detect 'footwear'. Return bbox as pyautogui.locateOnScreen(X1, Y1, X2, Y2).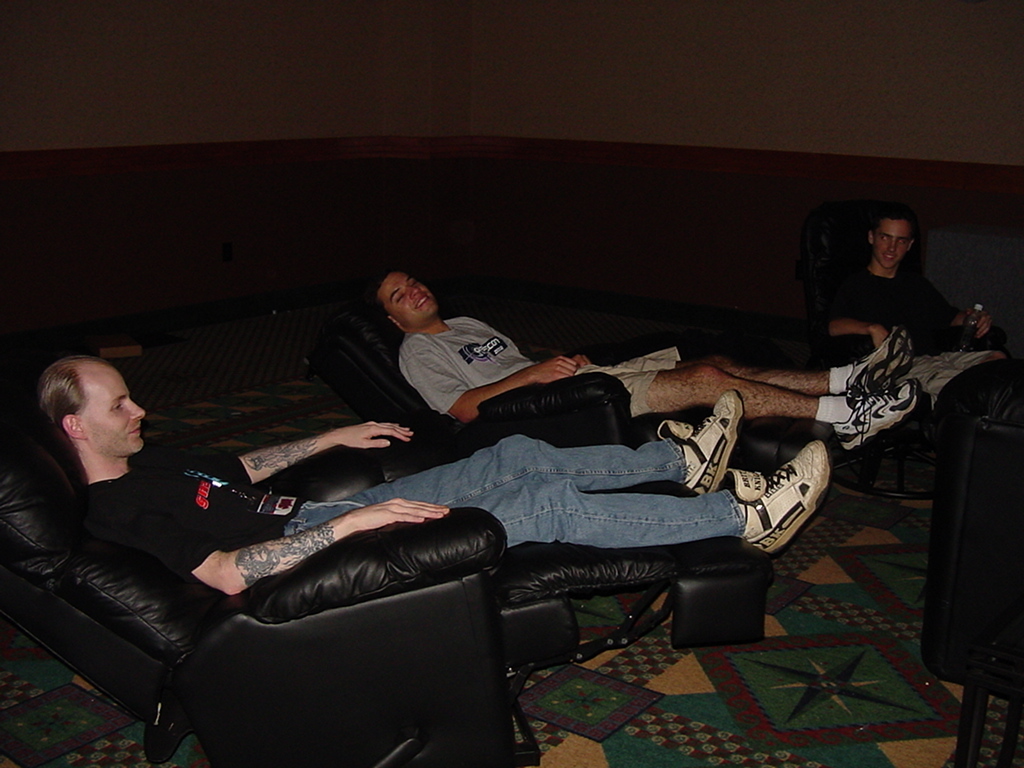
pyautogui.locateOnScreen(740, 439, 836, 565).
